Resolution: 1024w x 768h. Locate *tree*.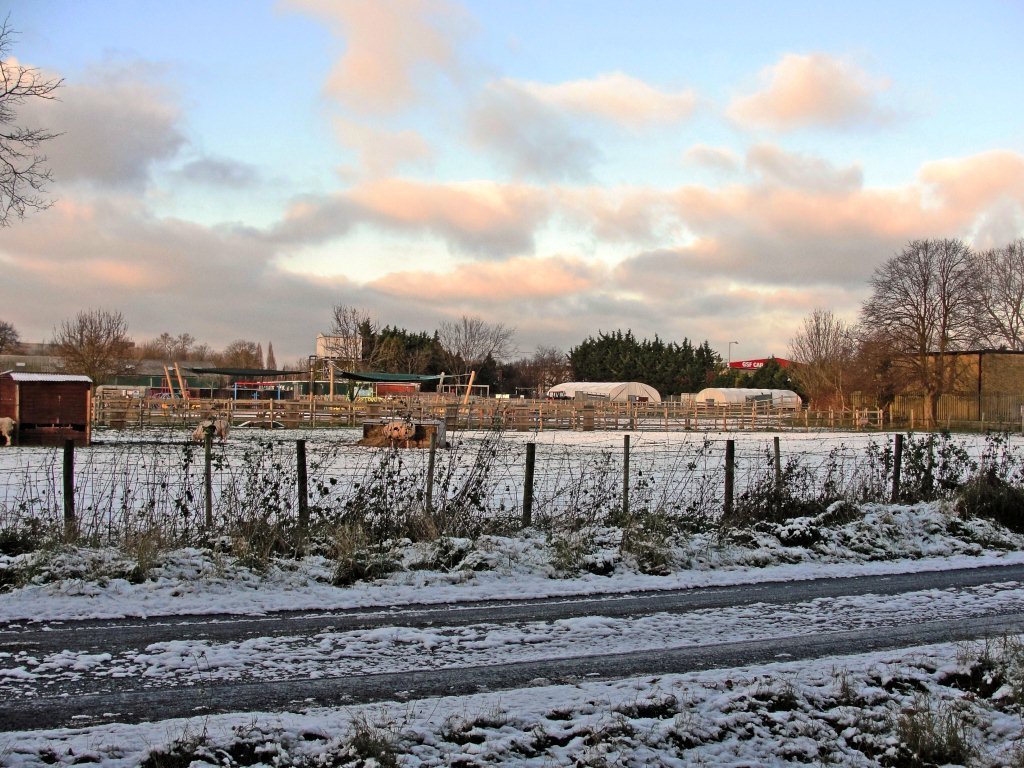
{"left": 0, "top": 6, "right": 63, "bottom": 272}.
